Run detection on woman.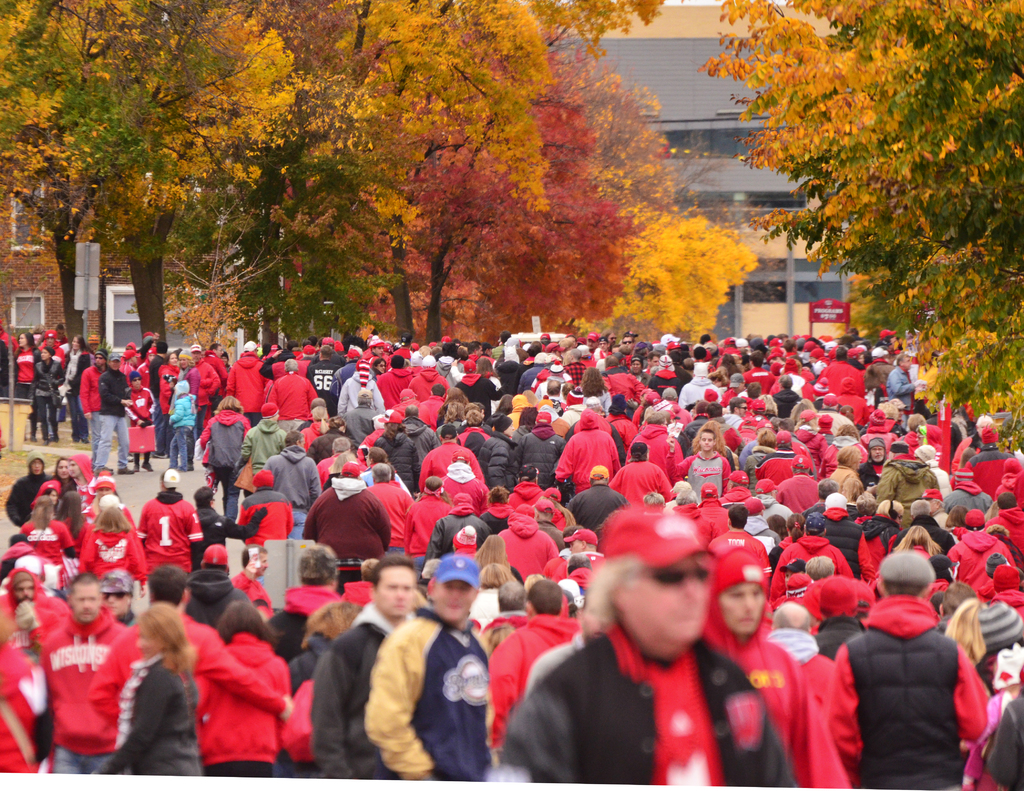
Result: [x1=582, y1=365, x2=611, y2=408].
